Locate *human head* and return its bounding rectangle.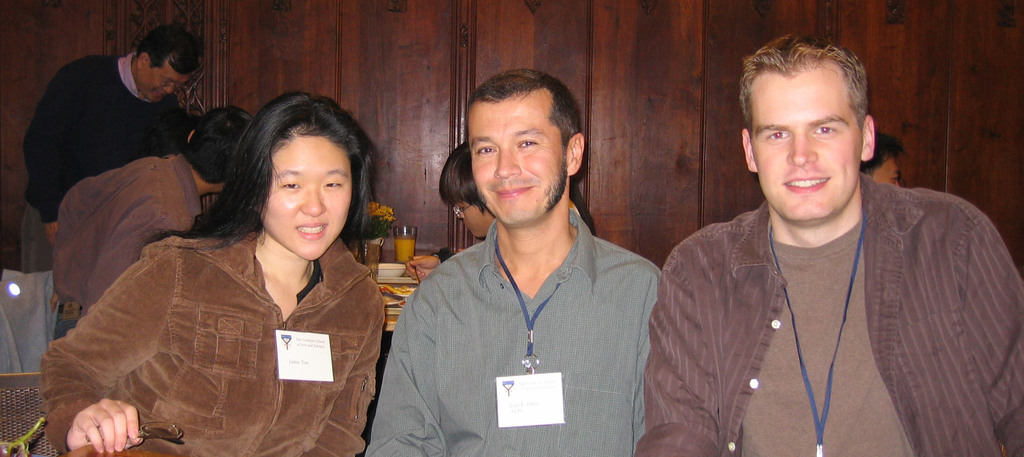
box(740, 35, 877, 225).
